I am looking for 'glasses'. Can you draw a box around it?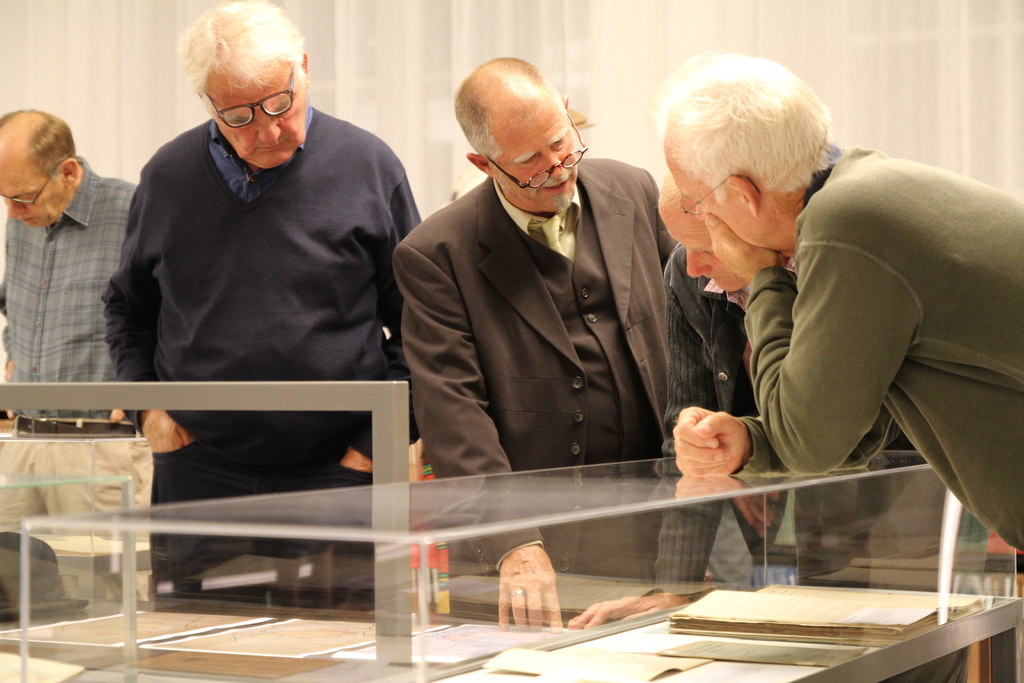
Sure, the bounding box is Rect(200, 58, 301, 133).
